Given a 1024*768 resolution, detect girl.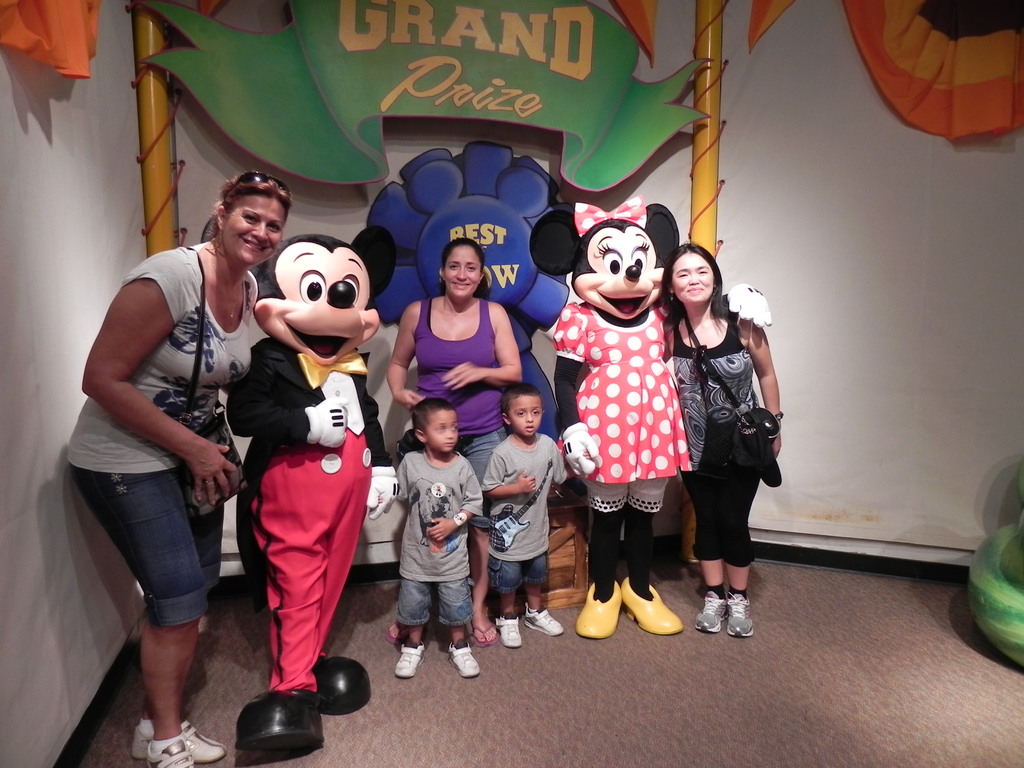
<box>388,237,530,650</box>.
